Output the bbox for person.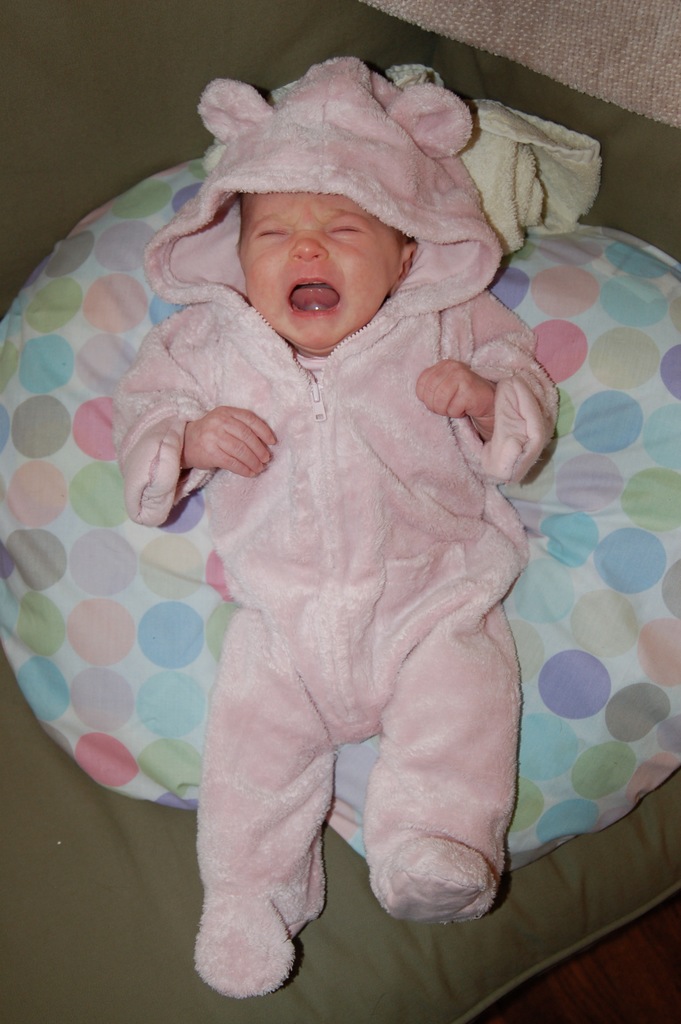
bbox=(103, 49, 566, 1010).
